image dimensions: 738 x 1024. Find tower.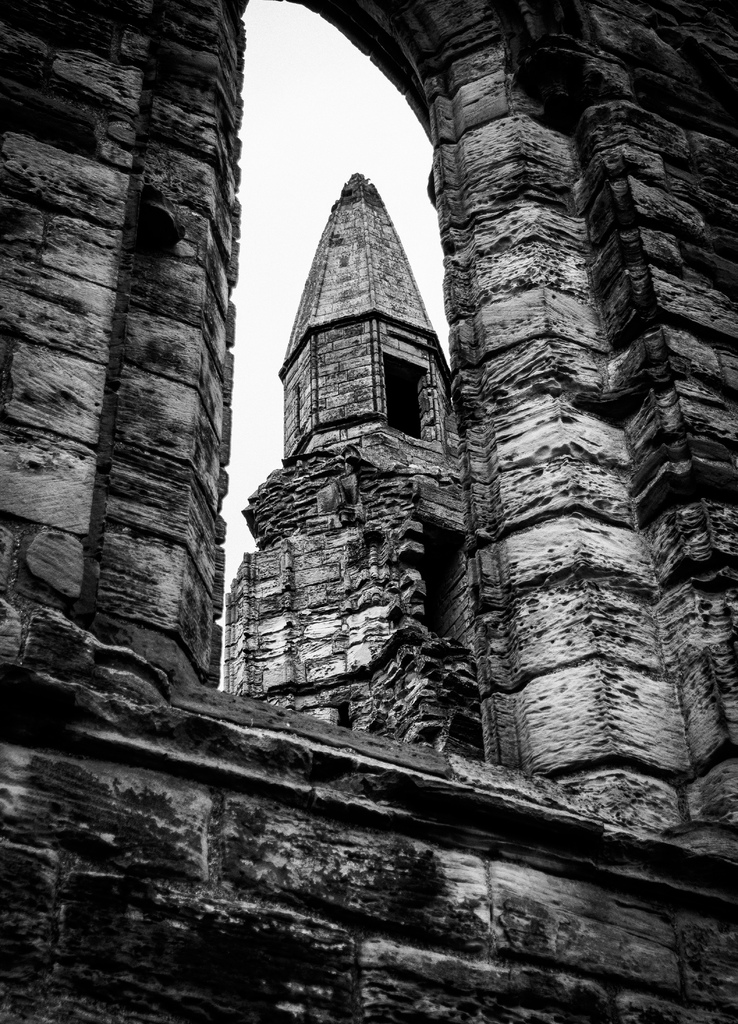
0/0/737/1023.
